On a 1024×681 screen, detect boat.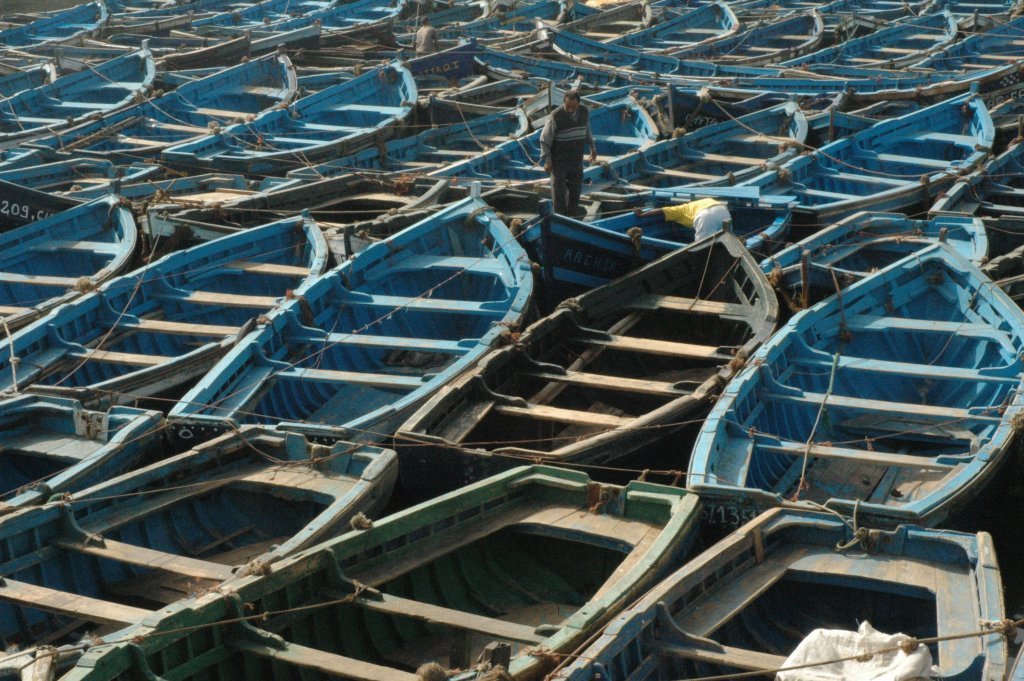
crop(159, 54, 404, 190).
